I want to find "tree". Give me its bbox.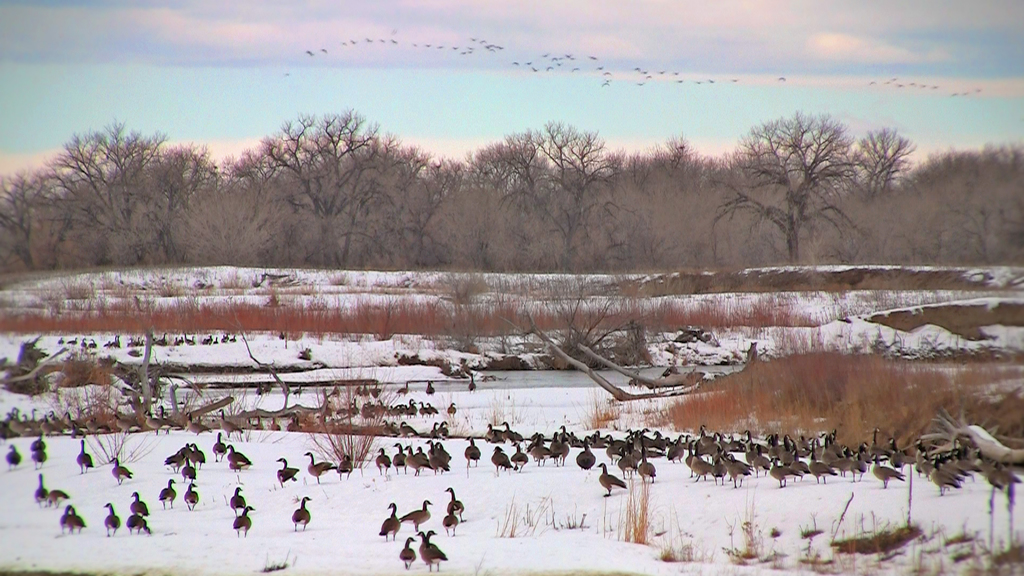
x1=226, y1=110, x2=440, y2=276.
